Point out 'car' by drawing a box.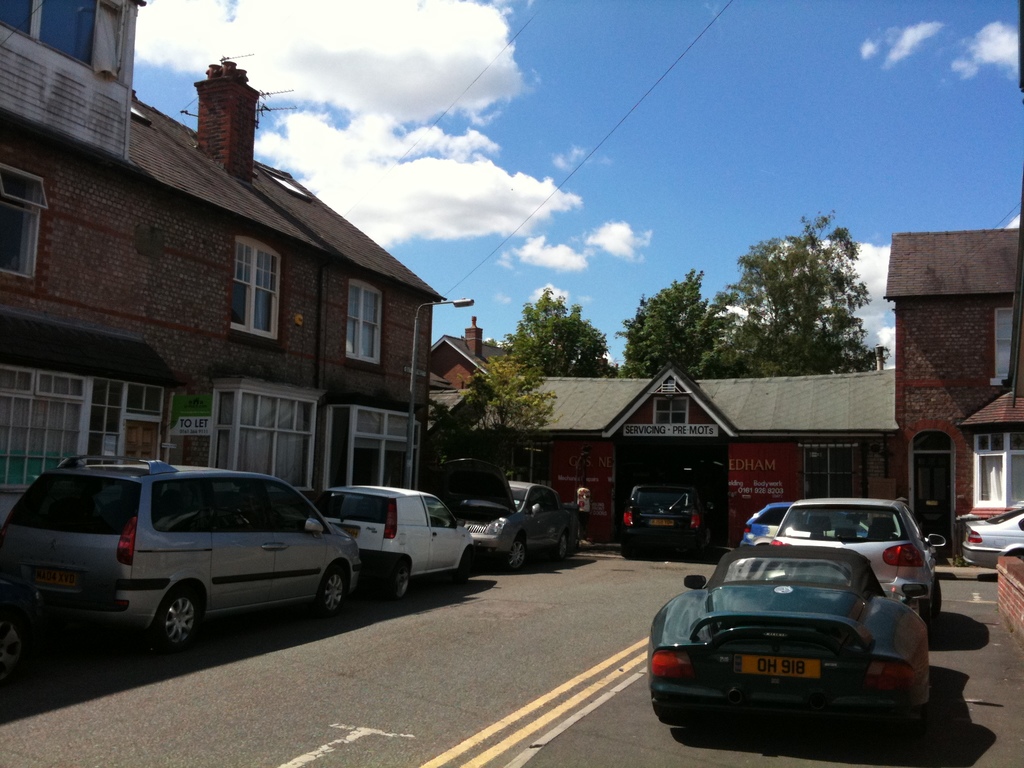
[742, 498, 868, 545].
